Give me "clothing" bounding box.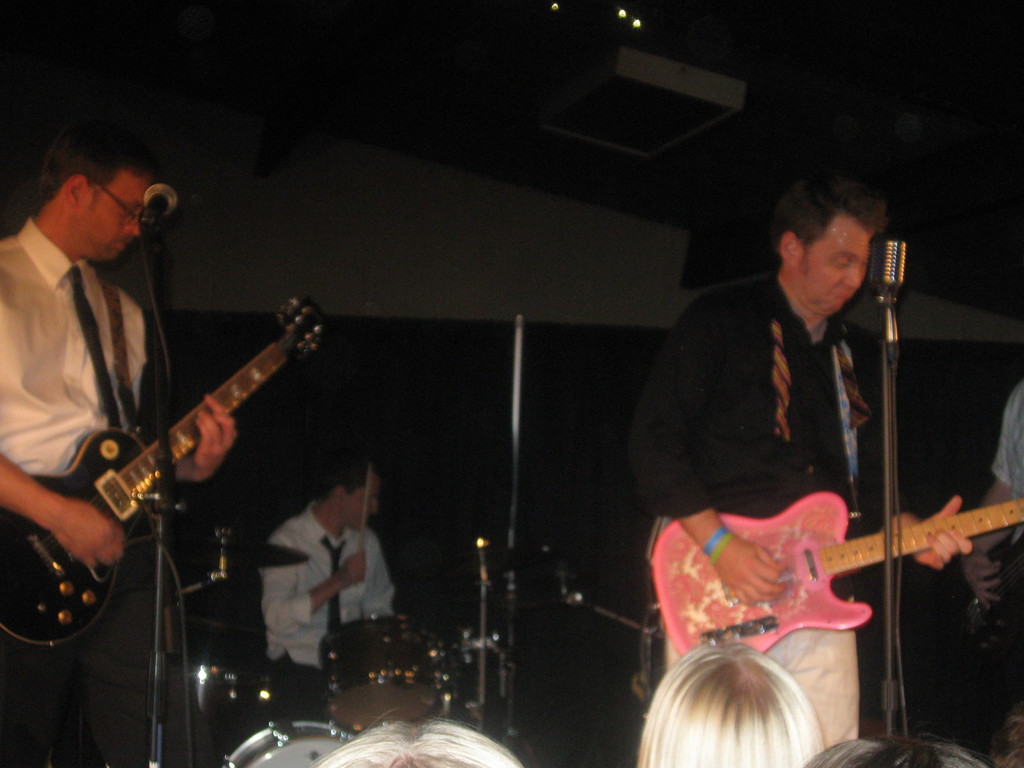
box=[628, 290, 865, 756].
